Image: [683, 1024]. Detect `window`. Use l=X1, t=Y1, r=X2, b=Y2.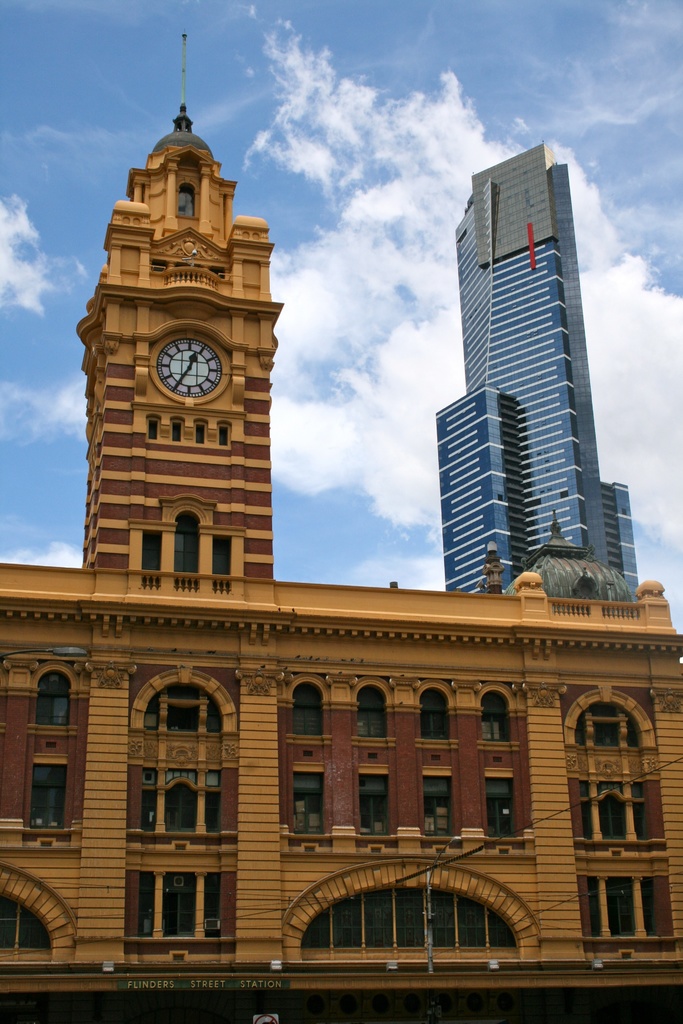
l=479, t=684, r=523, b=748.
